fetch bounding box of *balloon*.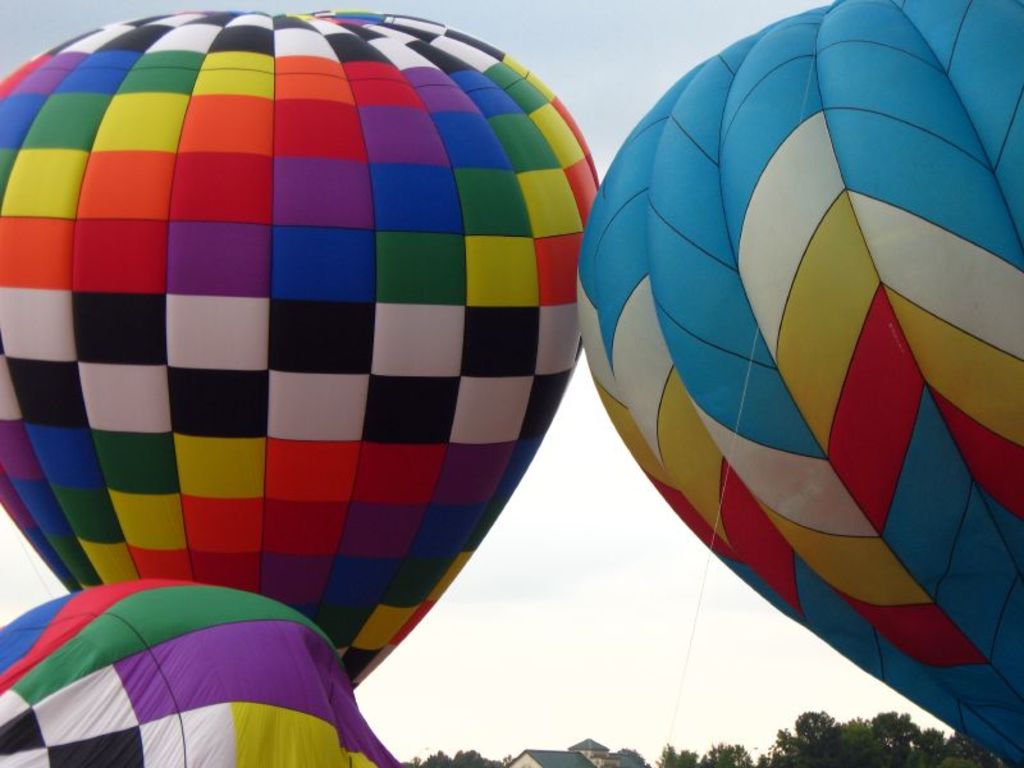
Bbox: (left=0, top=576, right=406, bottom=767).
